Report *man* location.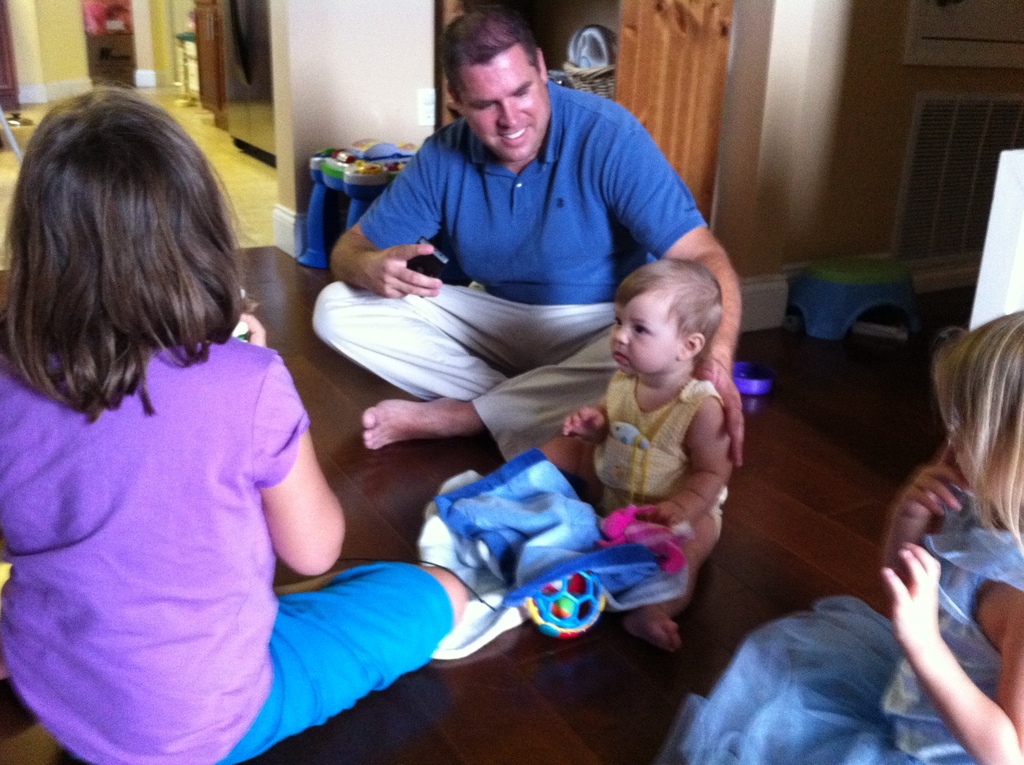
Report: rect(276, 38, 716, 517).
